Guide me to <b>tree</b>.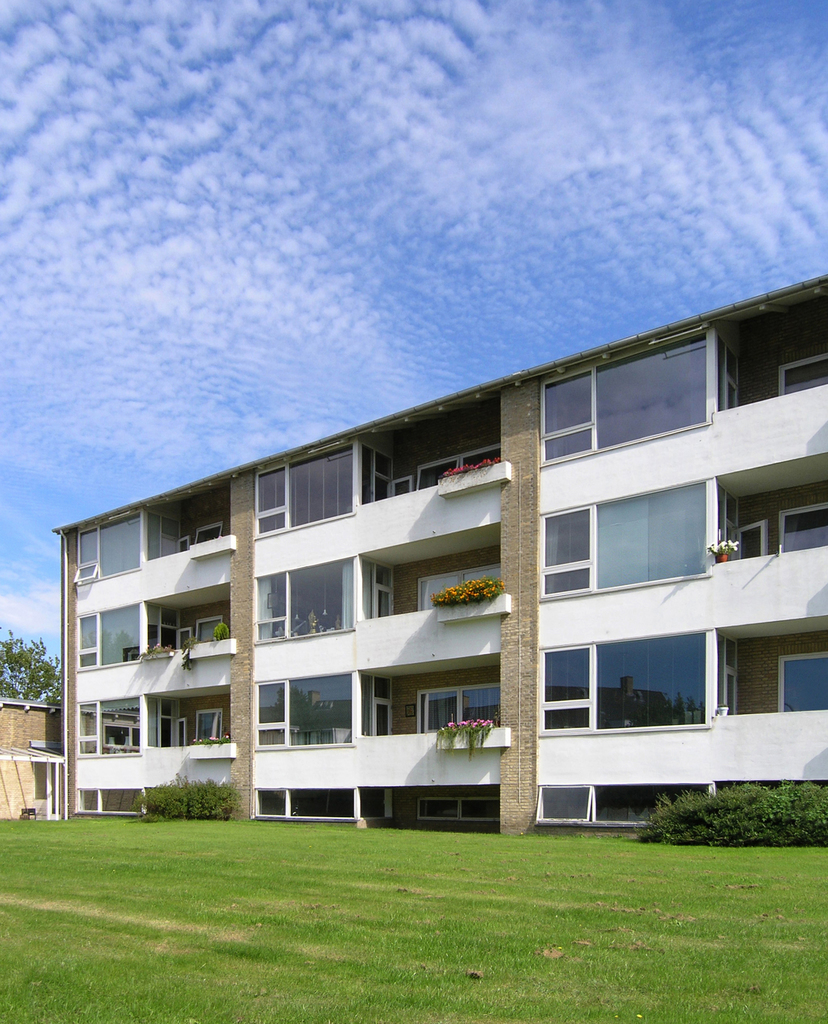
Guidance: bbox=(0, 621, 63, 698).
